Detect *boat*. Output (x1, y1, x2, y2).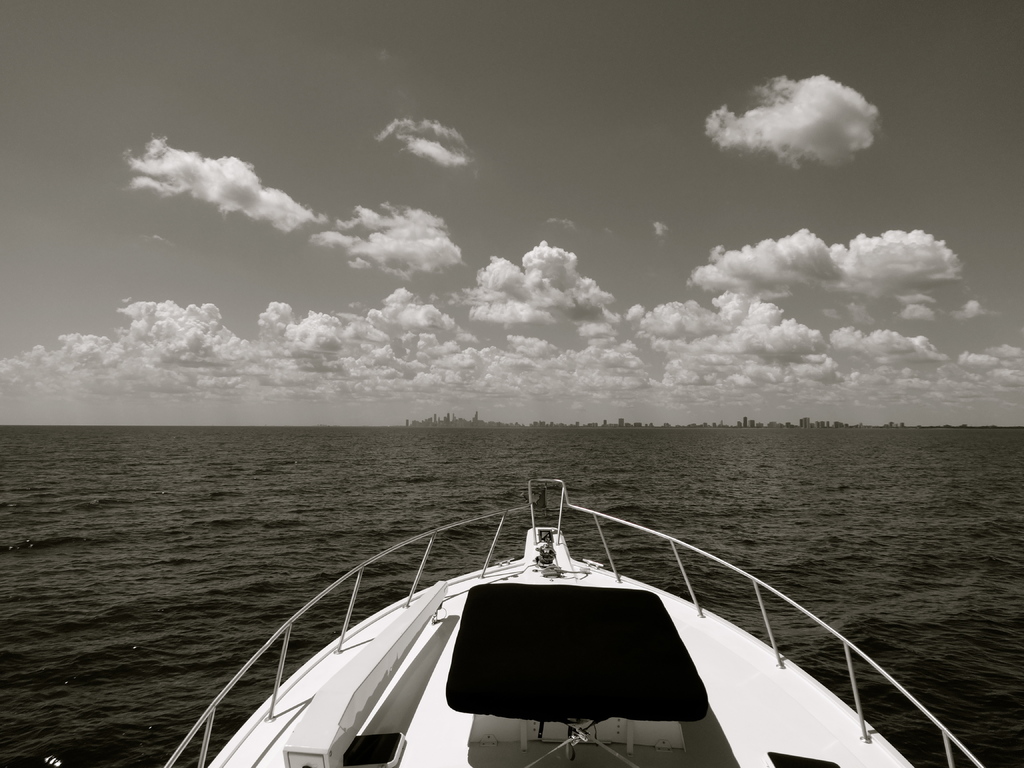
(212, 478, 829, 767).
